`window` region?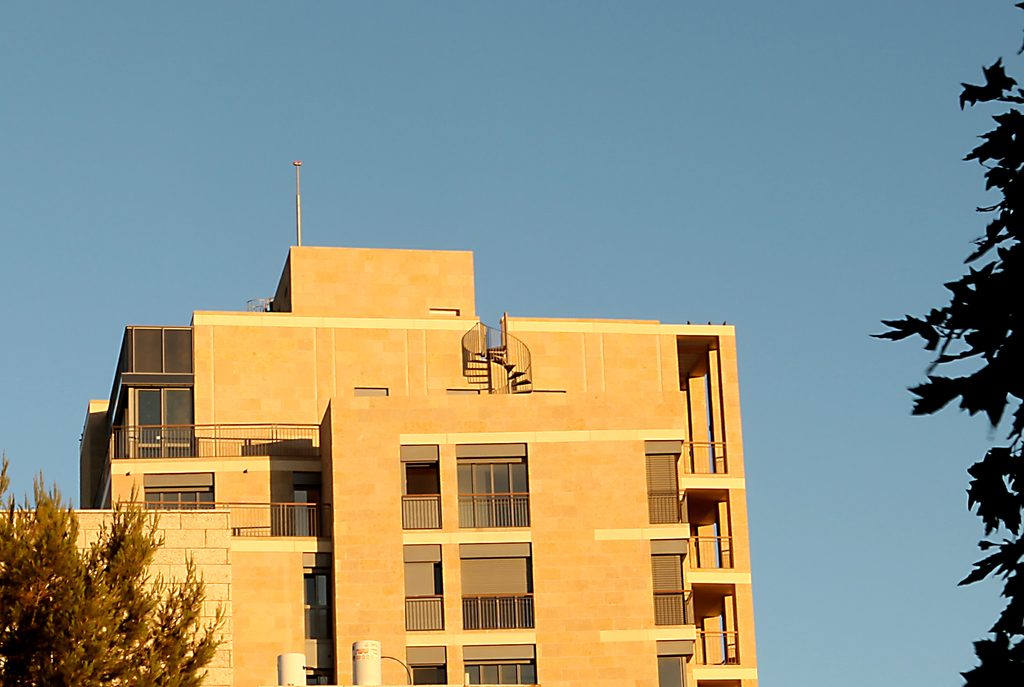
pyautogui.locateOnScreen(143, 474, 218, 515)
